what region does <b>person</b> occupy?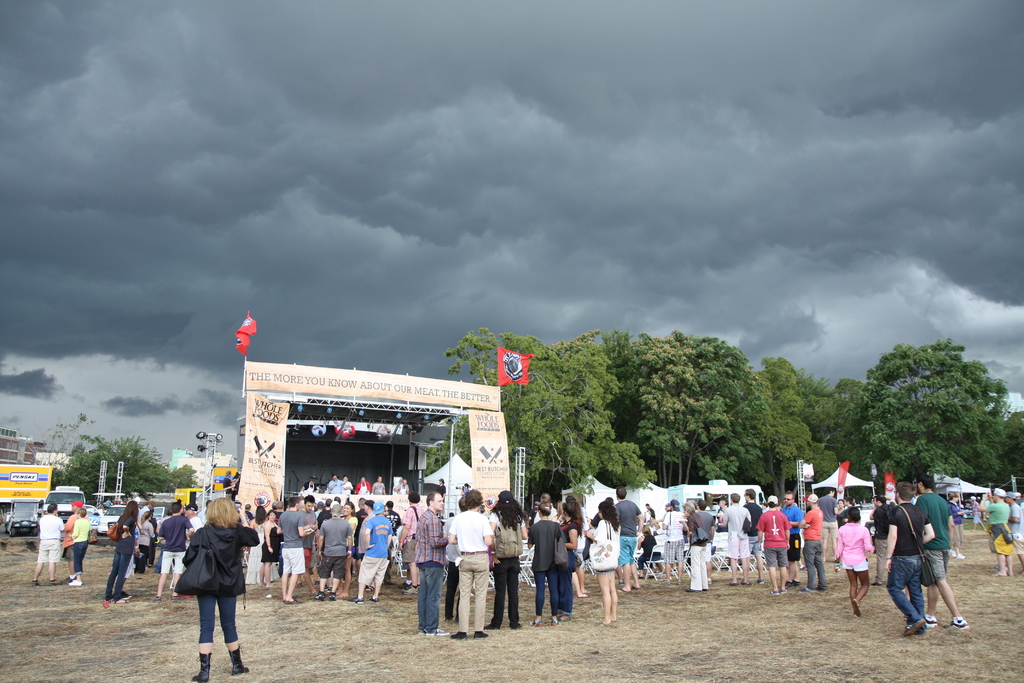
316/504/351/598.
